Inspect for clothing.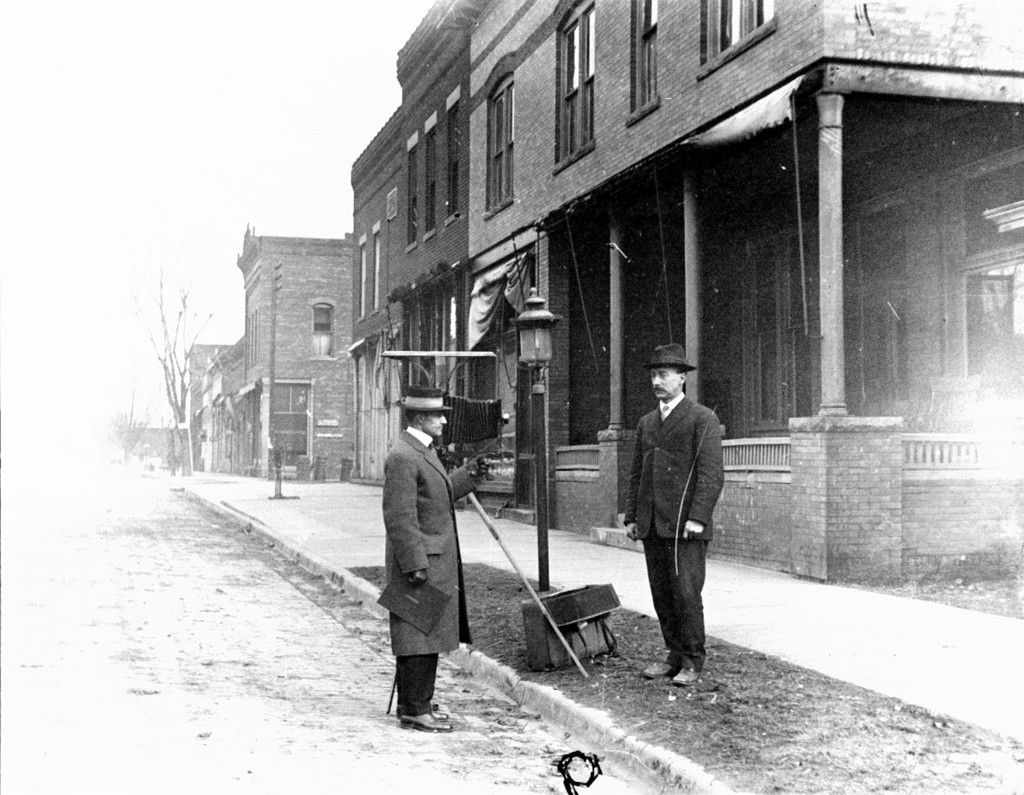
Inspection: (x1=646, y1=533, x2=713, y2=672).
